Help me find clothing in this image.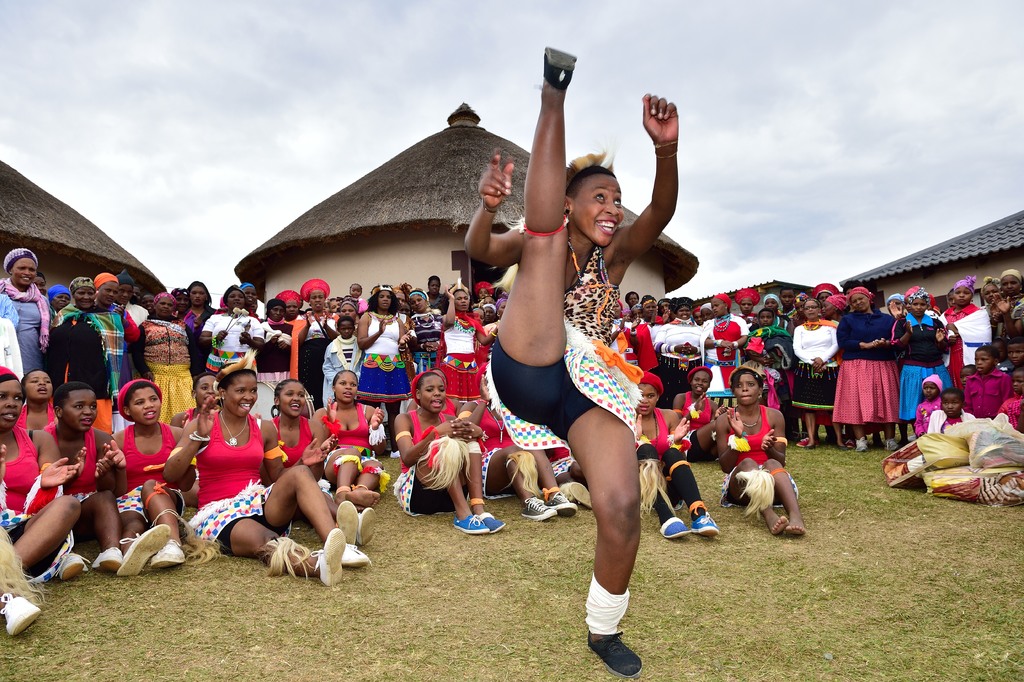
Found it: bbox=(125, 295, 150, 331).
